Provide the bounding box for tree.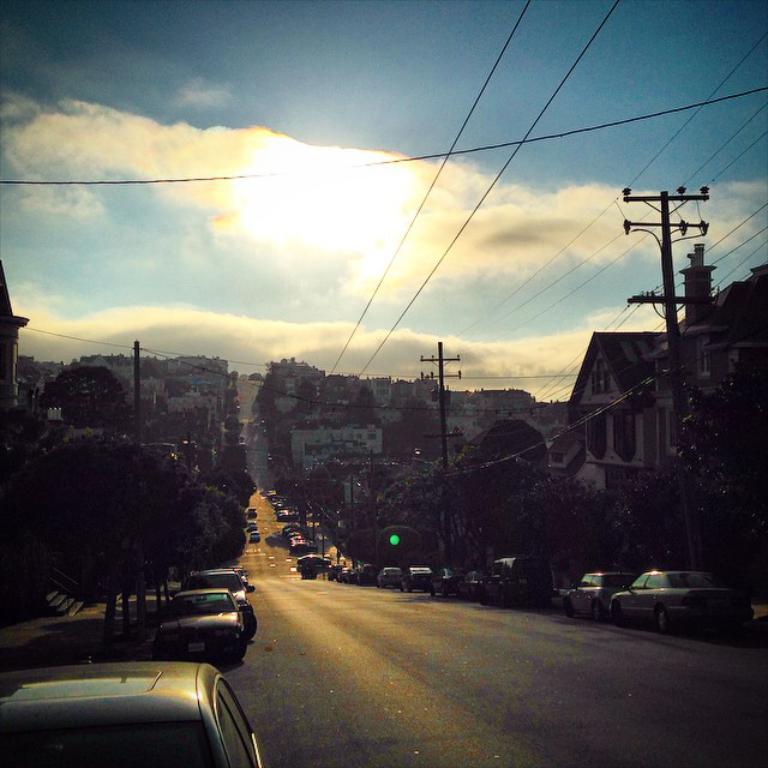
region(227, 430, 244, 443).
